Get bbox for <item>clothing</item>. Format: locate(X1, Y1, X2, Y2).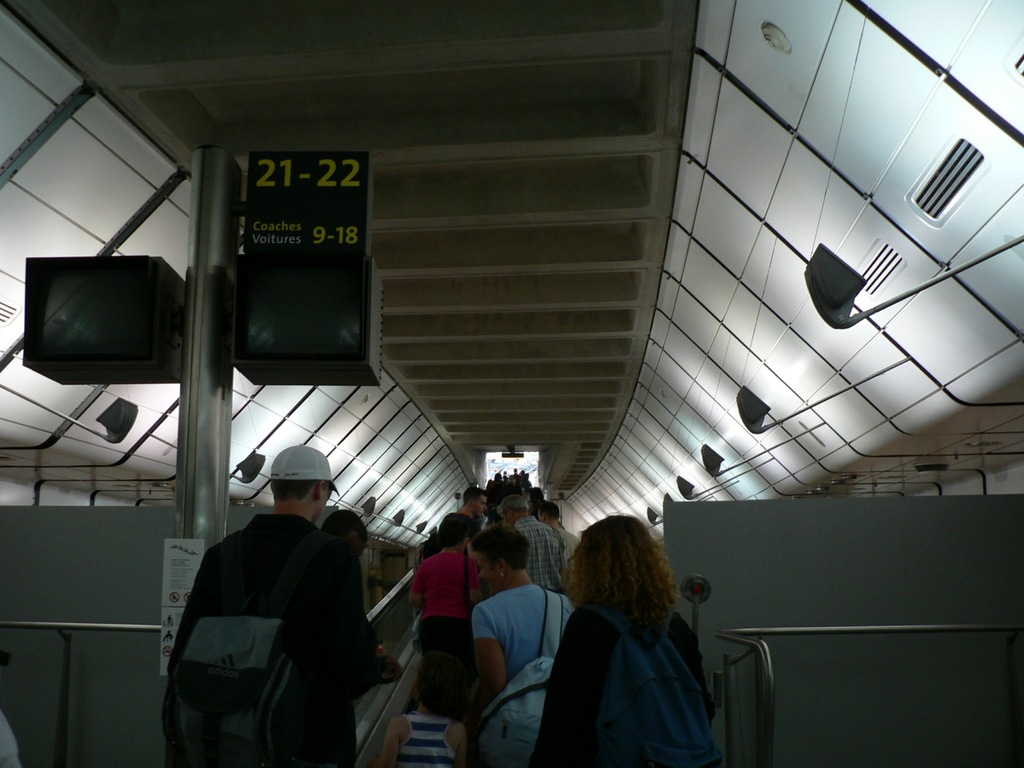
locate(521, 600, 714, 766).
